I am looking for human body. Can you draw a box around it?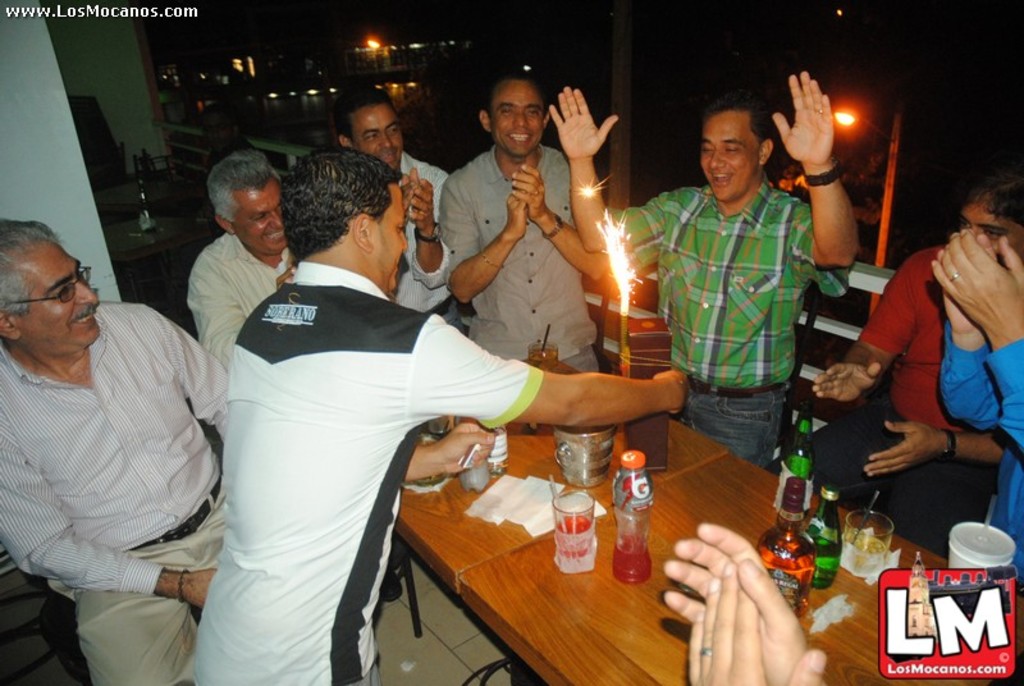
Sure, the bounding box is crop(170, 235, 338, 362).
